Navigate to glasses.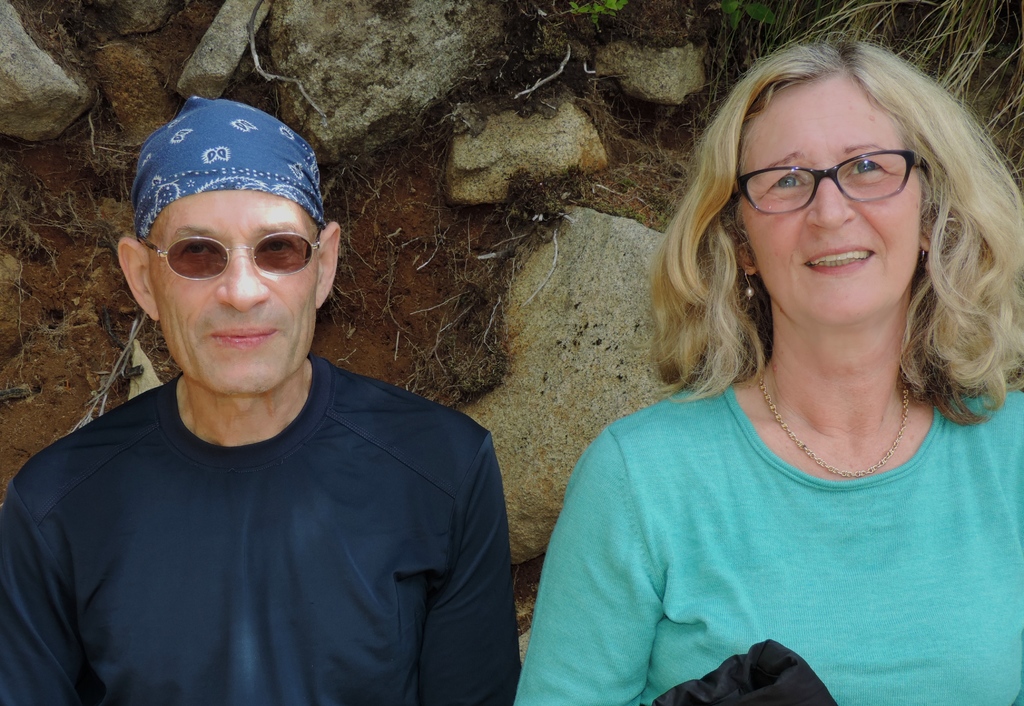
Navigation target: box(141, 232, 323, 281).
